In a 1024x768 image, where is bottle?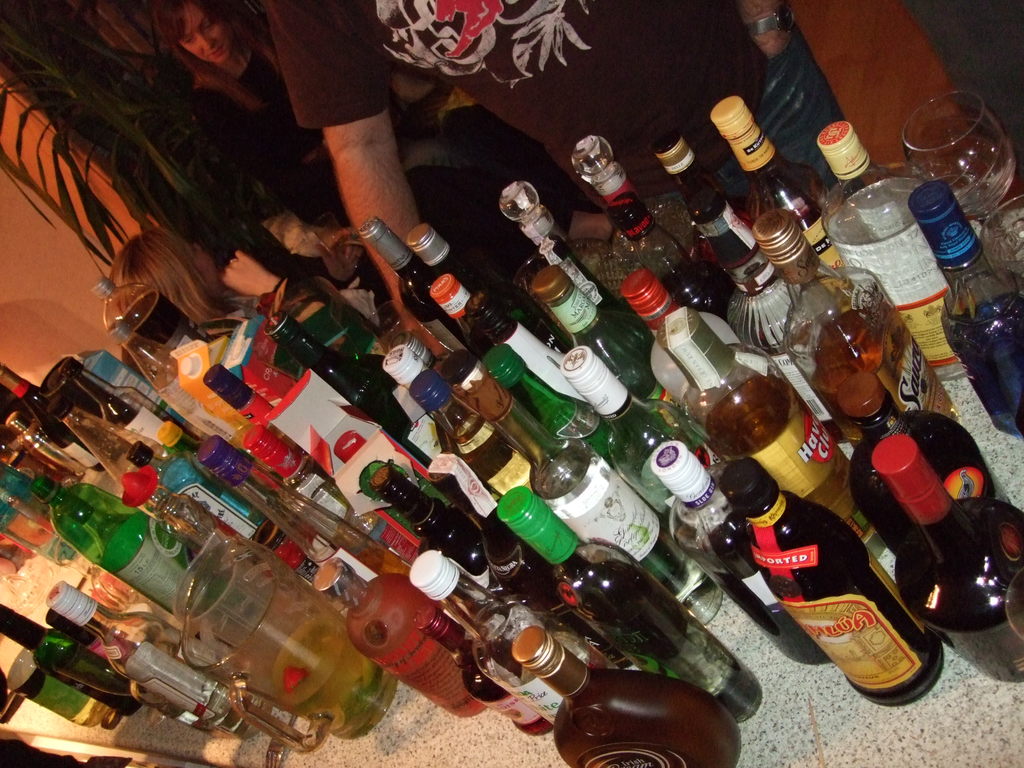
(left=757, top=197, right=956, bottom=437).
